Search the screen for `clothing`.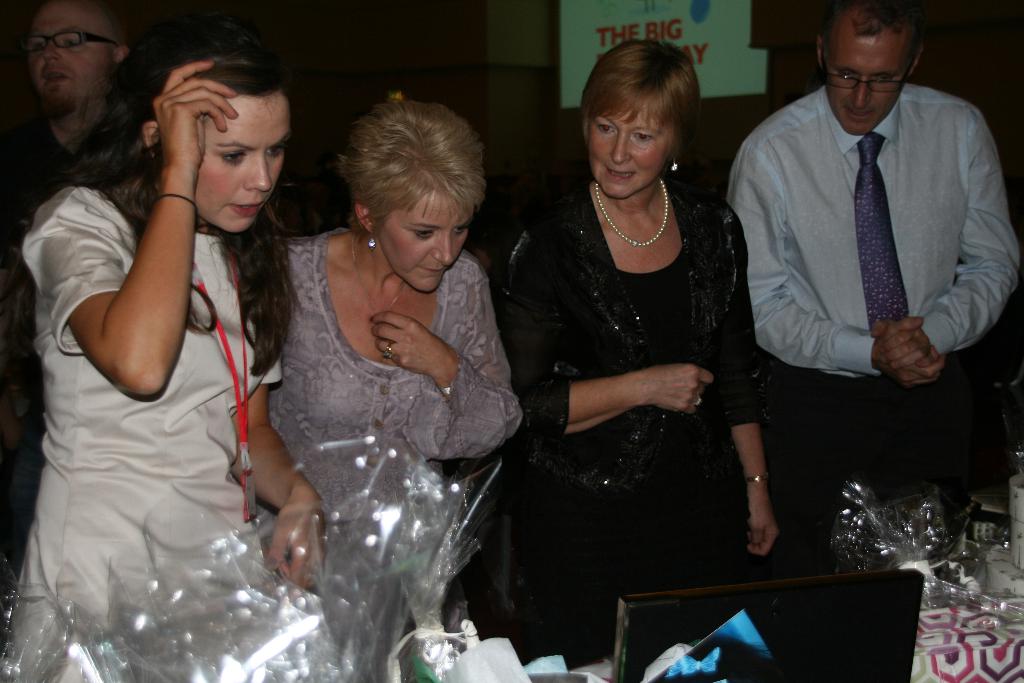
Found at <box>786,340,1016,646</box>.
